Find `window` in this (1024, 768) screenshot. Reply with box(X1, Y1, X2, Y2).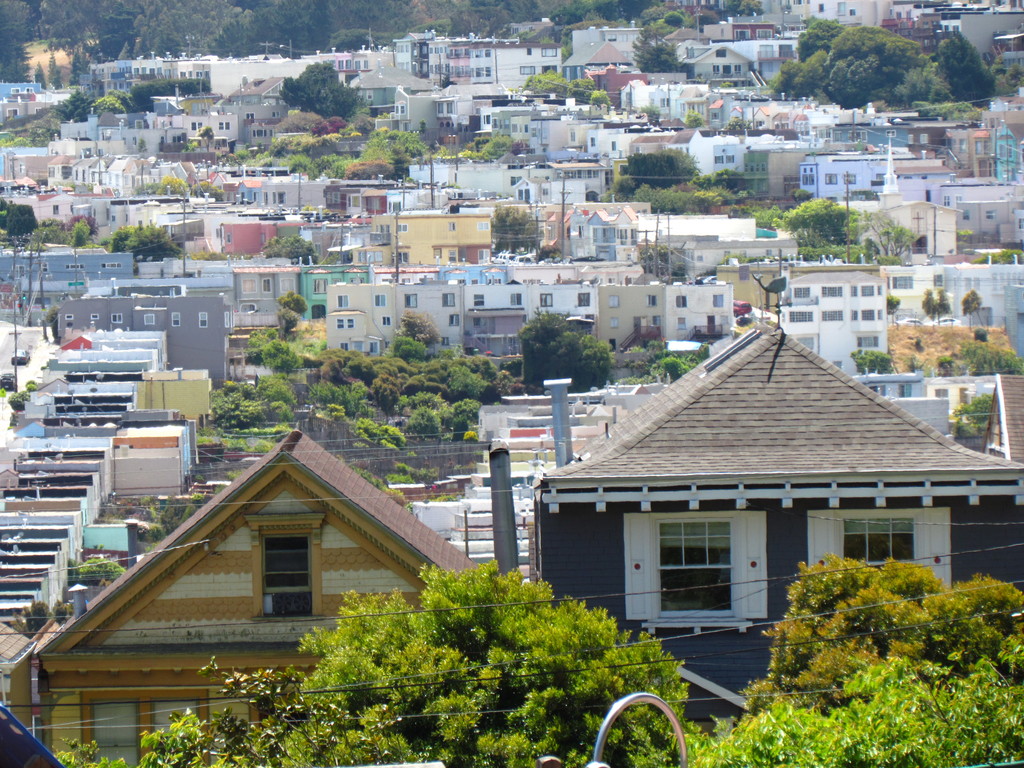
box(792, 289, 808, 297).
